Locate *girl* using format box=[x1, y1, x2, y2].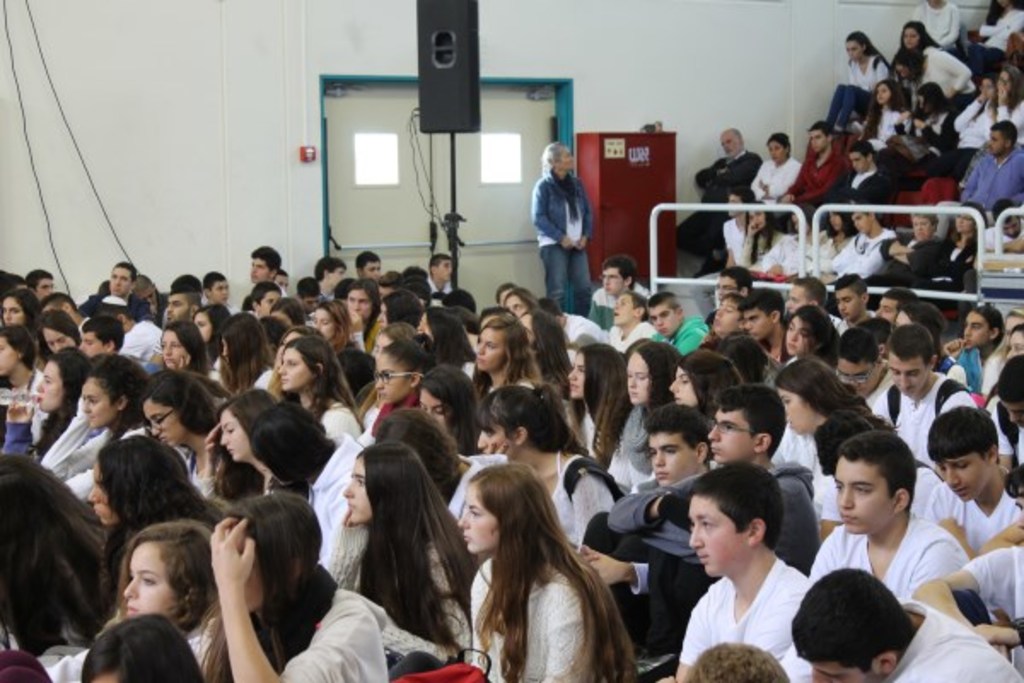
box=[457, 464, 635, 681].
